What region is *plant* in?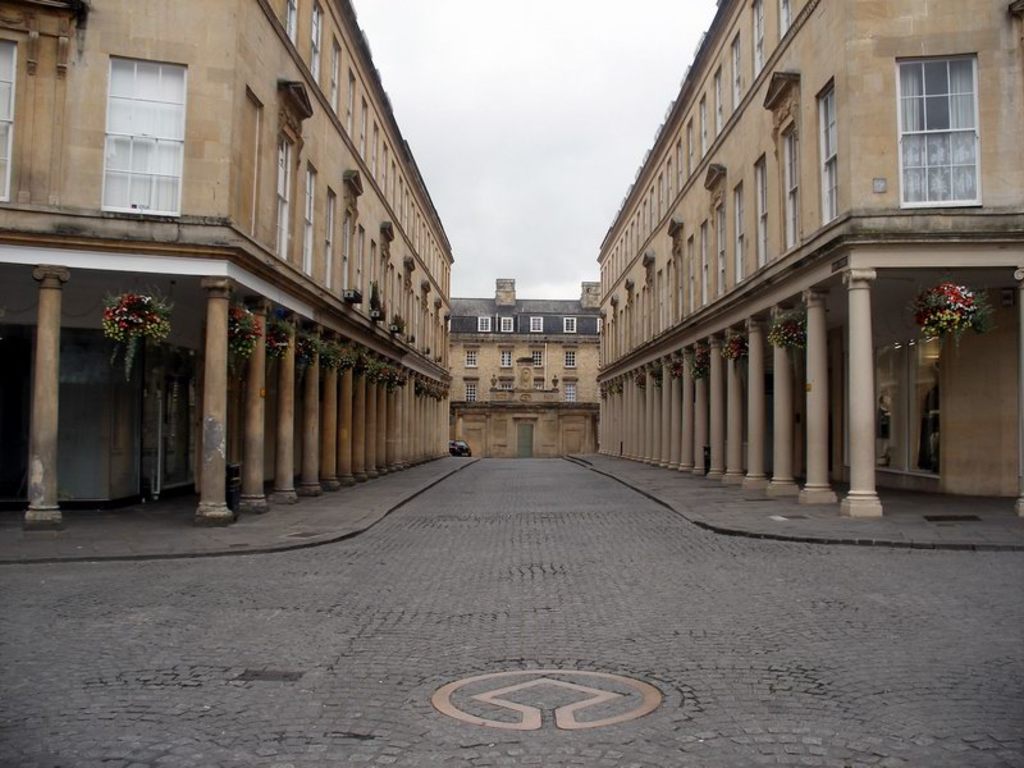
[97, 285, 172, 379].
